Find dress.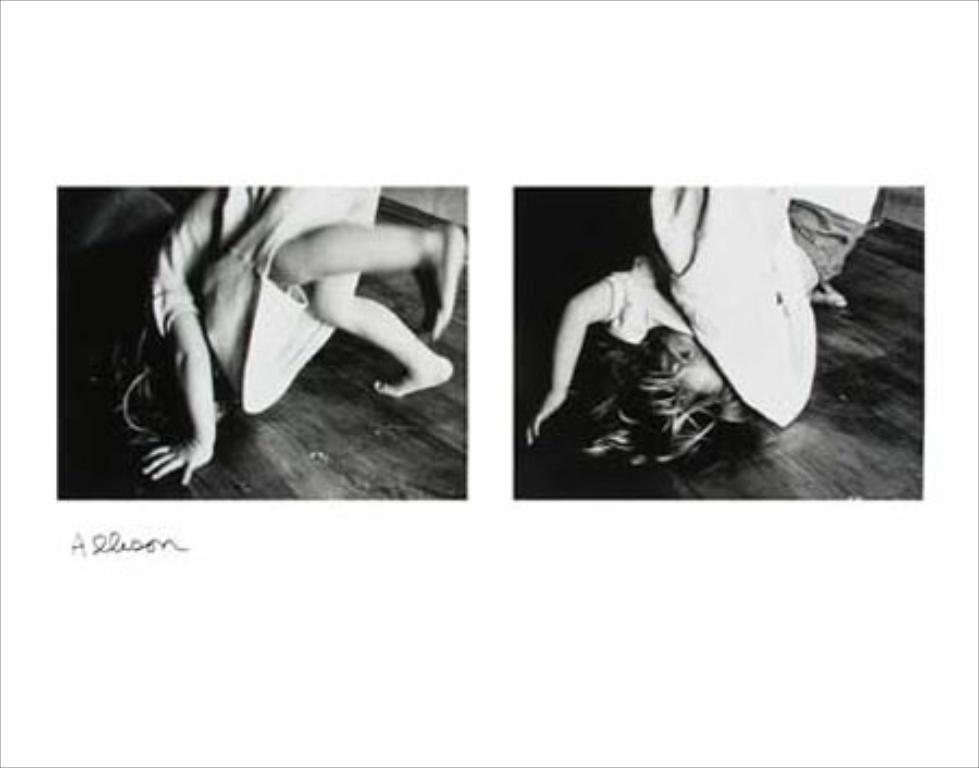
150:181:381:416.
